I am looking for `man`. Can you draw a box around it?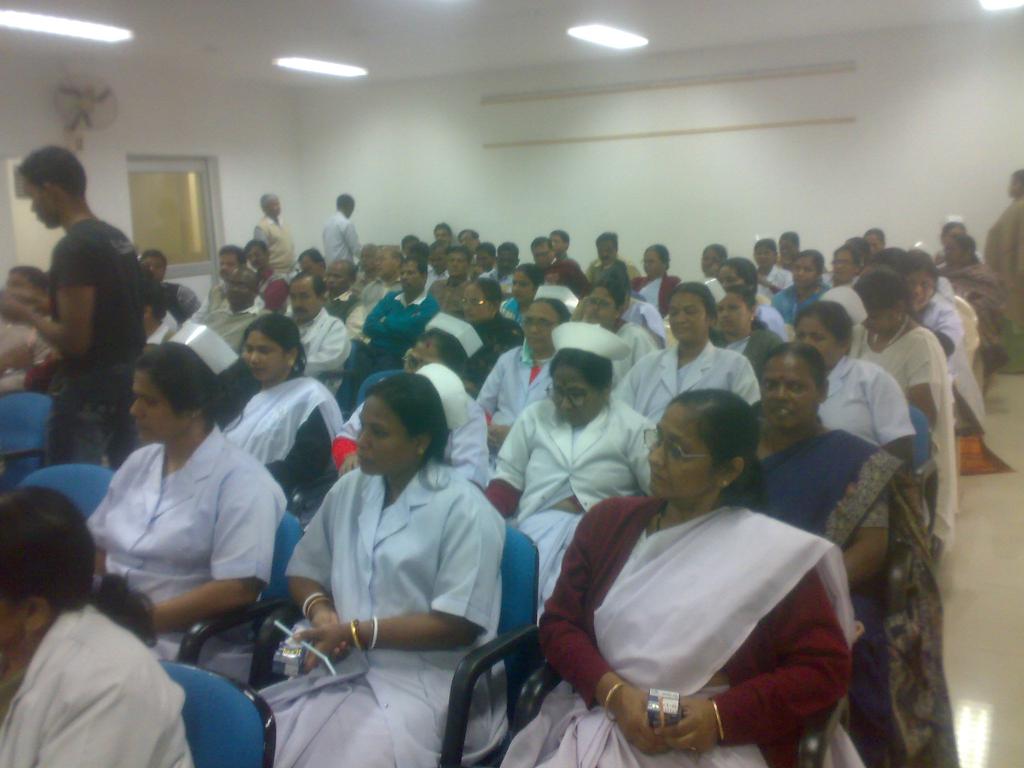
Sure, the bounding box is <box>257,194,296,271</box>.
